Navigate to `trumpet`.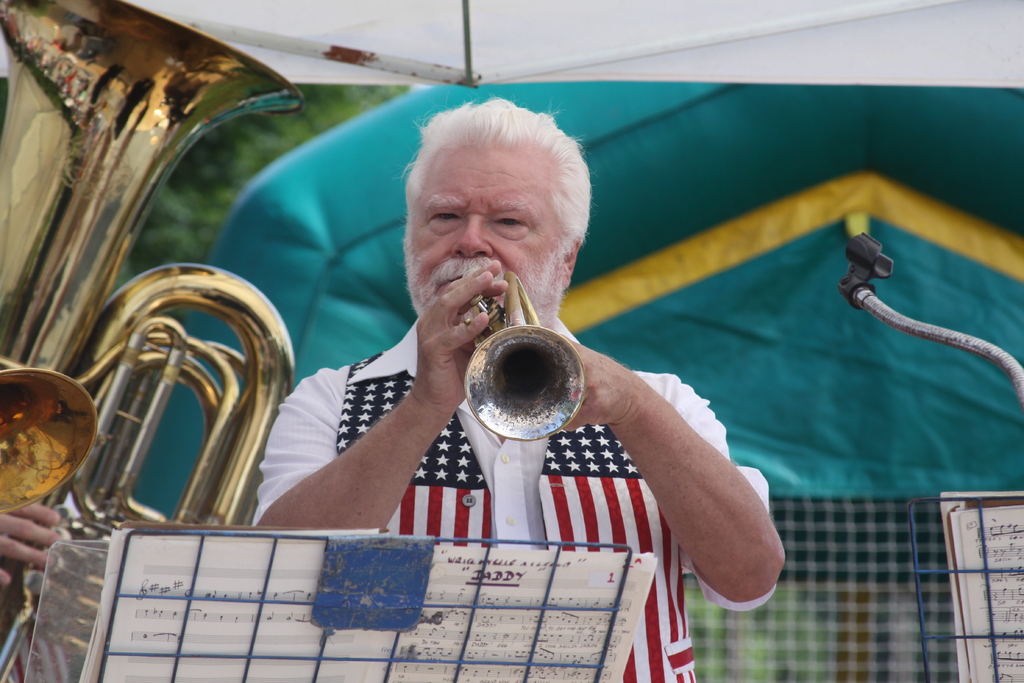
Navigation target: [x1=0, y1=0, x2=306, y2=682].
